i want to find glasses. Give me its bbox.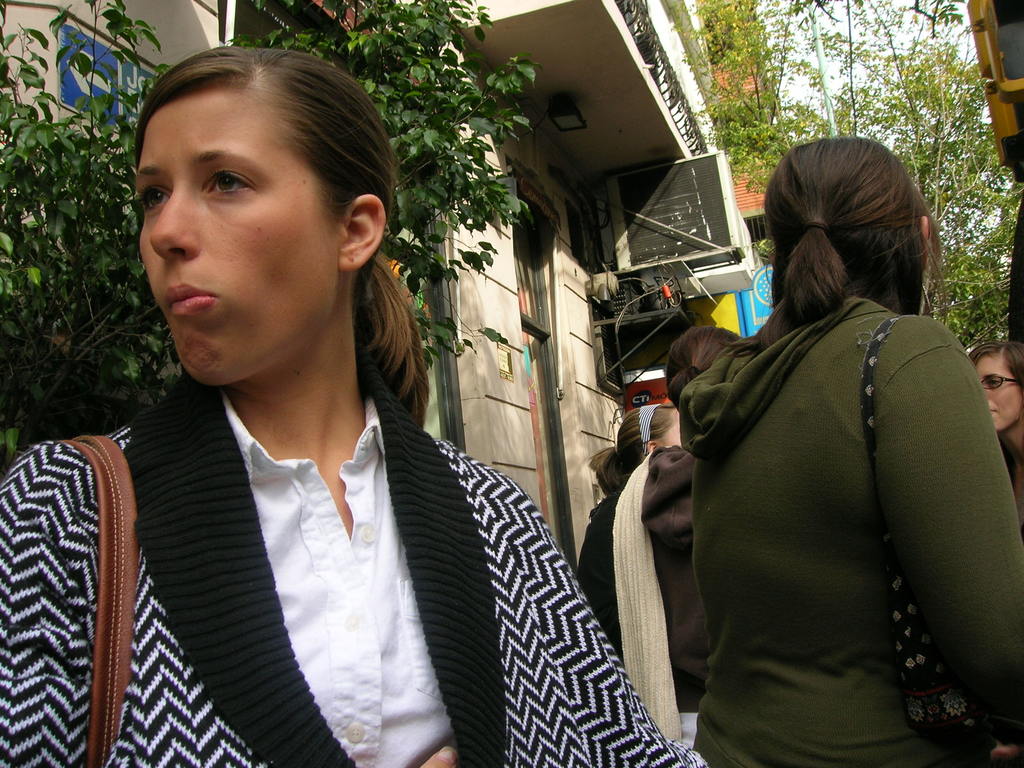
(981,373,1022,393).
